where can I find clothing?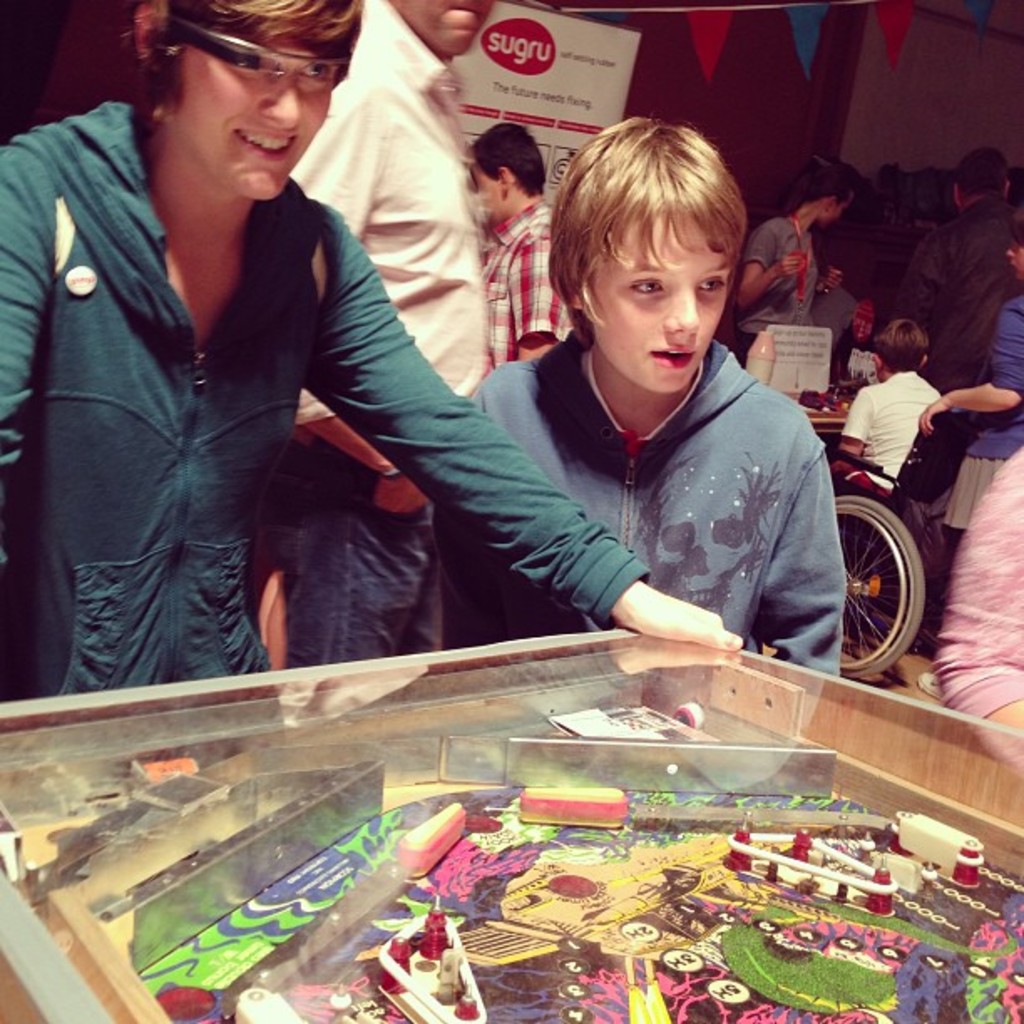
You can find it at [x1=745, y1=214, x2=820, y2=330].
